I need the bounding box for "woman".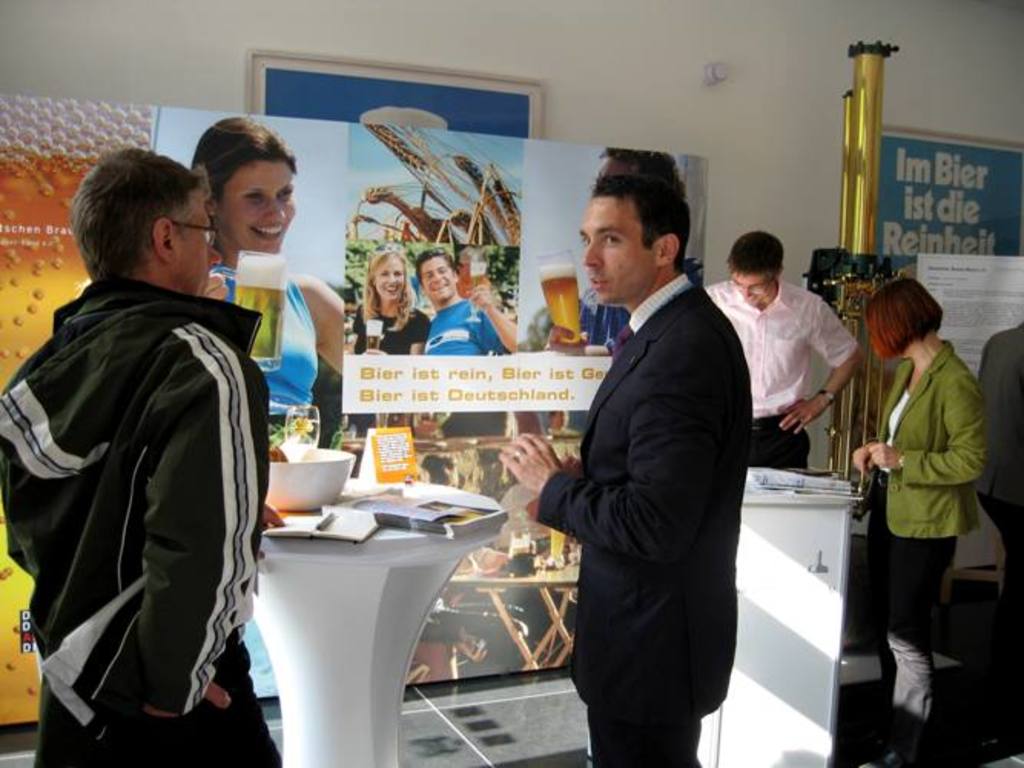
Here it is: rect(197, 112, 345, 416).
